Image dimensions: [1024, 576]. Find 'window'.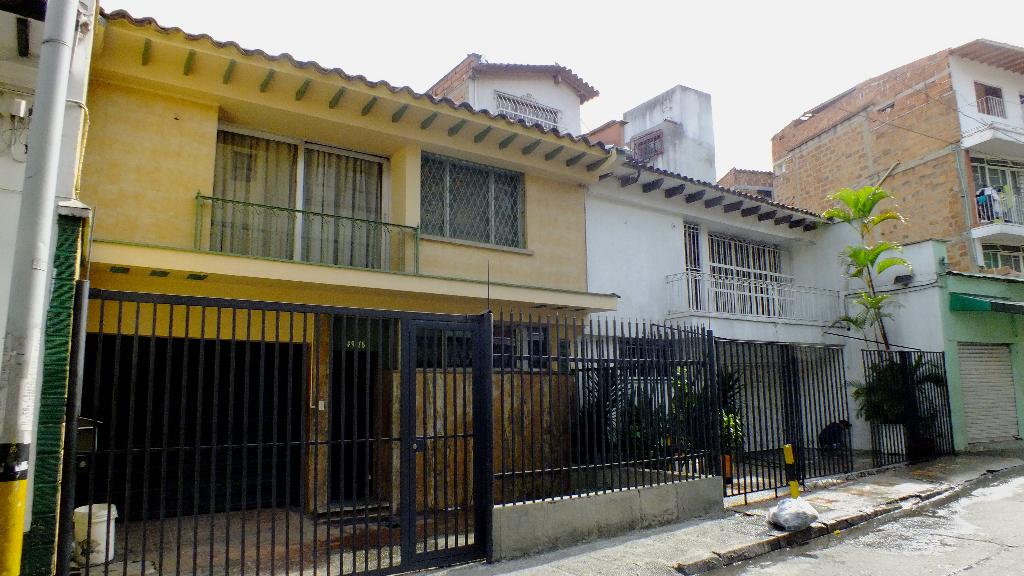
(417,151,532,253).
